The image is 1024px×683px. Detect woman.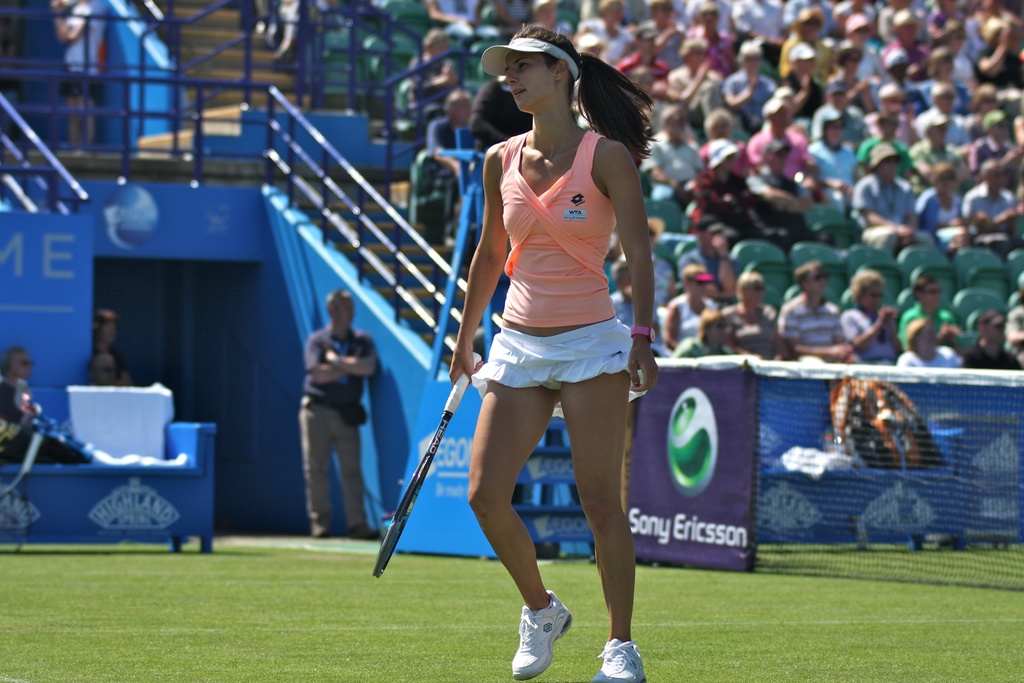
Detection: <bbox>786, 12, 838, 81</bbox>.
